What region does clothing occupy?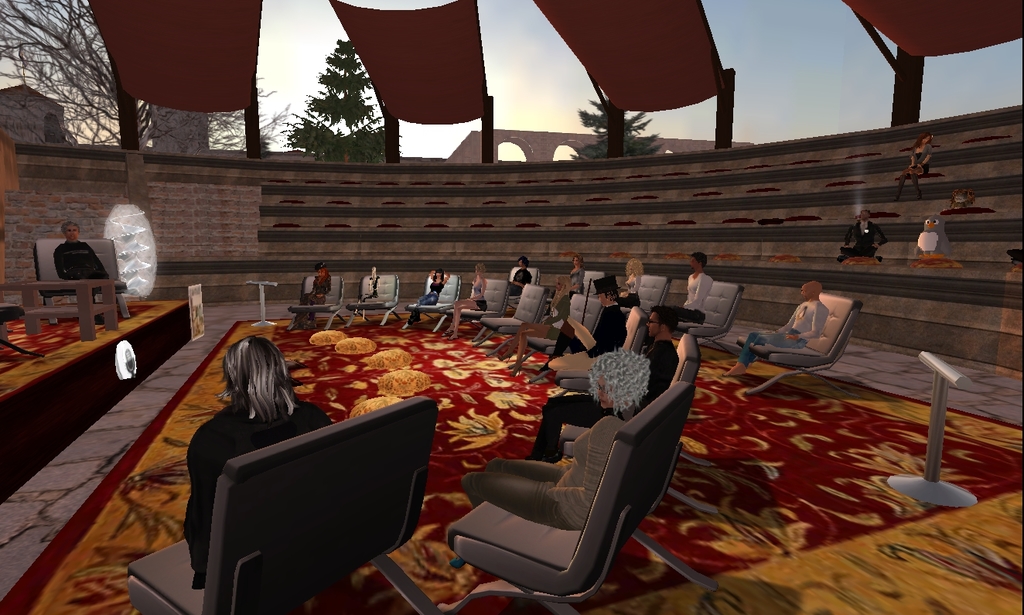
BBox(181, 398, 335, 590).
